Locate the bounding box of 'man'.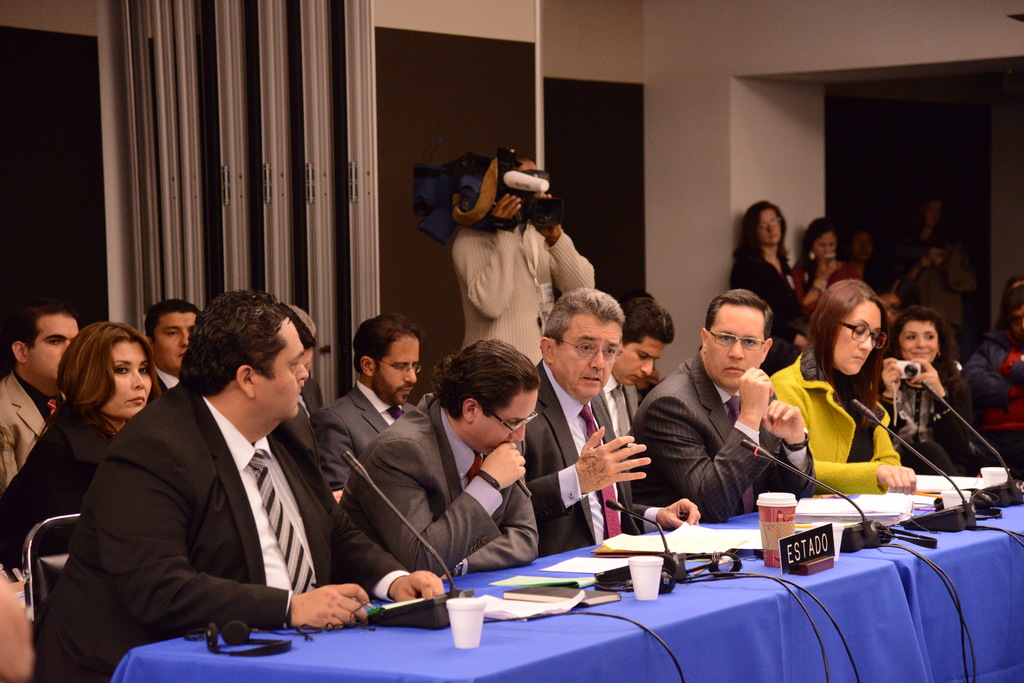
Bounding box: [335, 341, 547, 580].
